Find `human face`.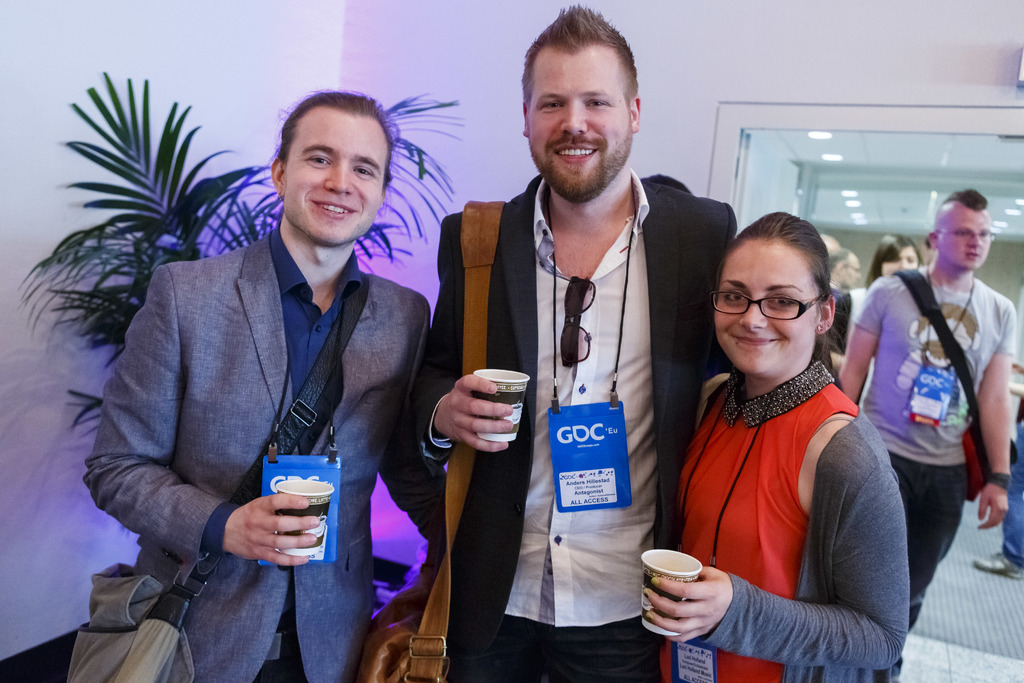
716/236/815/377.
